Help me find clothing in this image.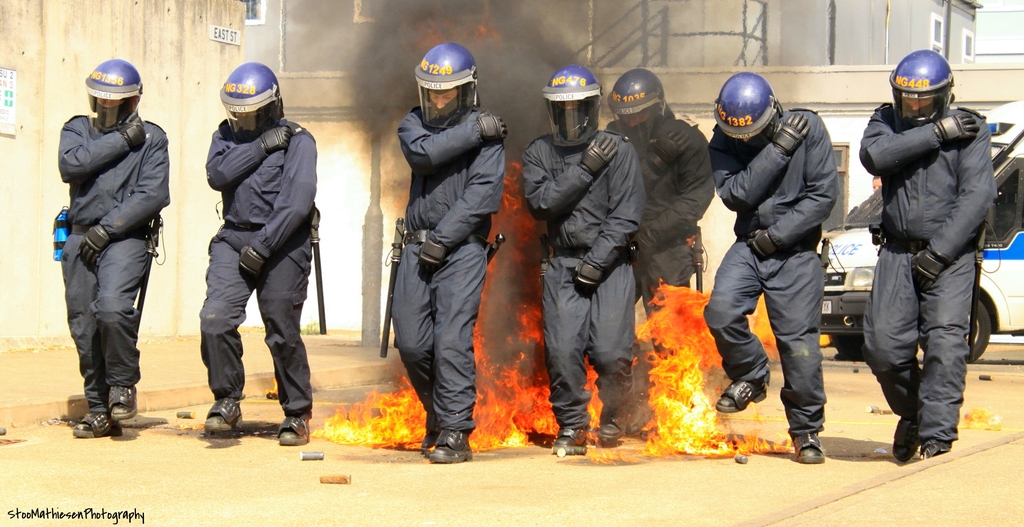
Found it: locate(699, 106, 840, 425).
